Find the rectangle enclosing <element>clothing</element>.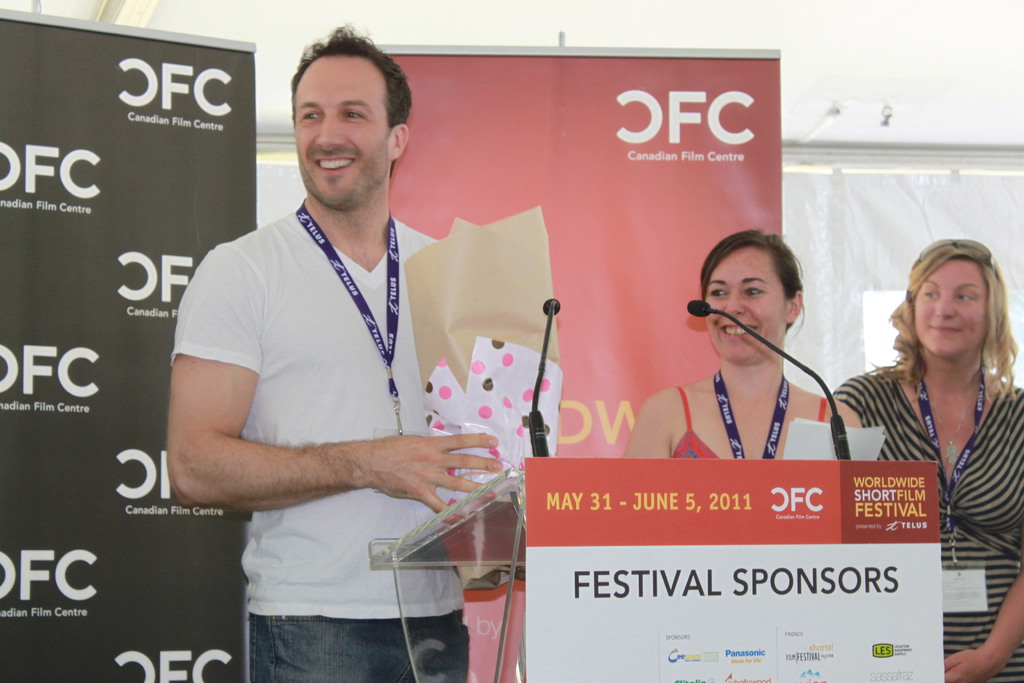
select_region(168, 209, 441, 618).
